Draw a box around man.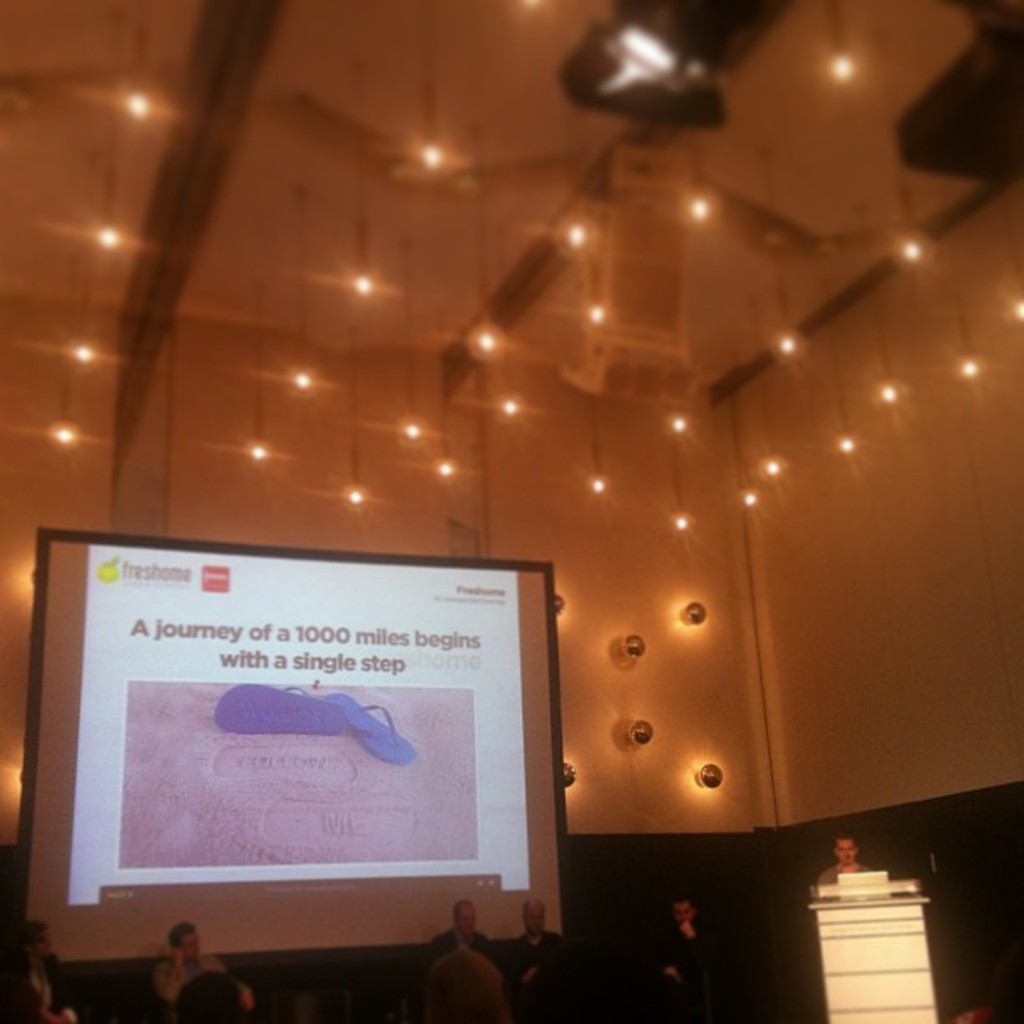
Rect(812, 830, 883, 888).
